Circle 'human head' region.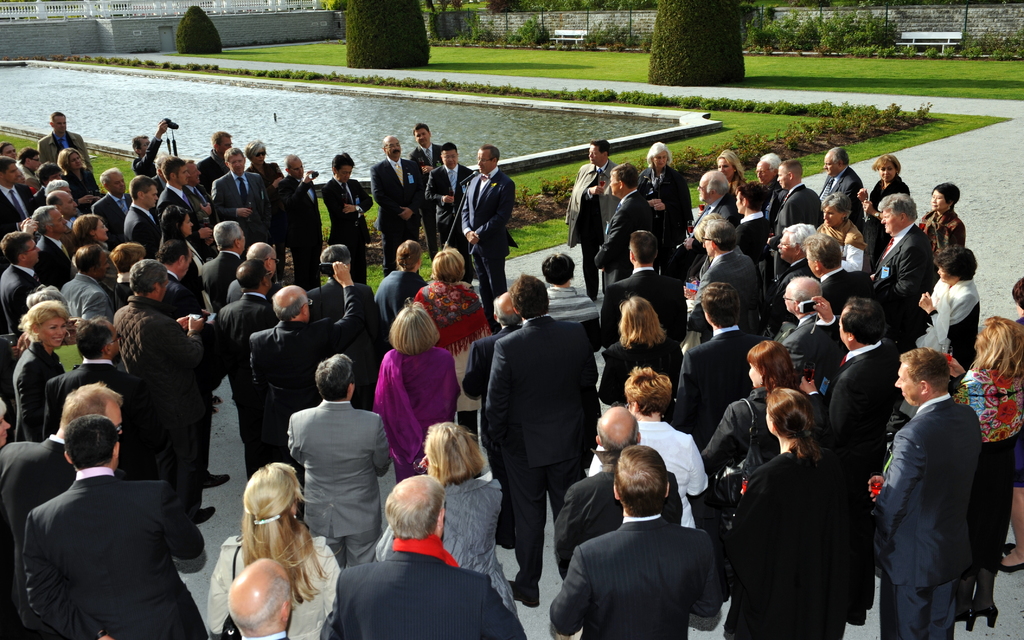
Region: select_region(541, 254, 573, 284).
